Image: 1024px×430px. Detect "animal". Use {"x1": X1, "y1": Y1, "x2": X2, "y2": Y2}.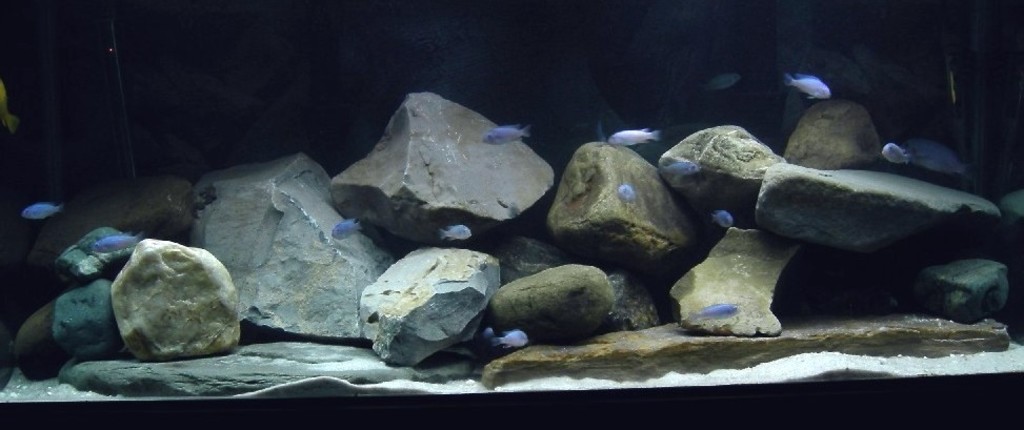
{"x1": 682, "y1": 298, "x2": 743, "y2": 320}.
